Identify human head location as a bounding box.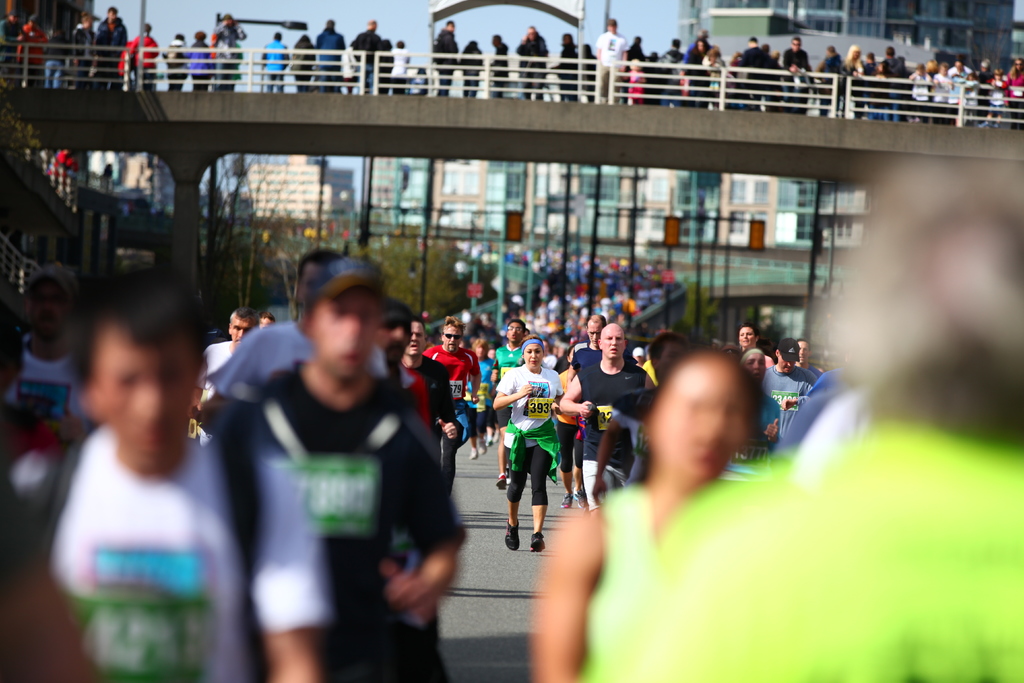
(22,264,80,342).
